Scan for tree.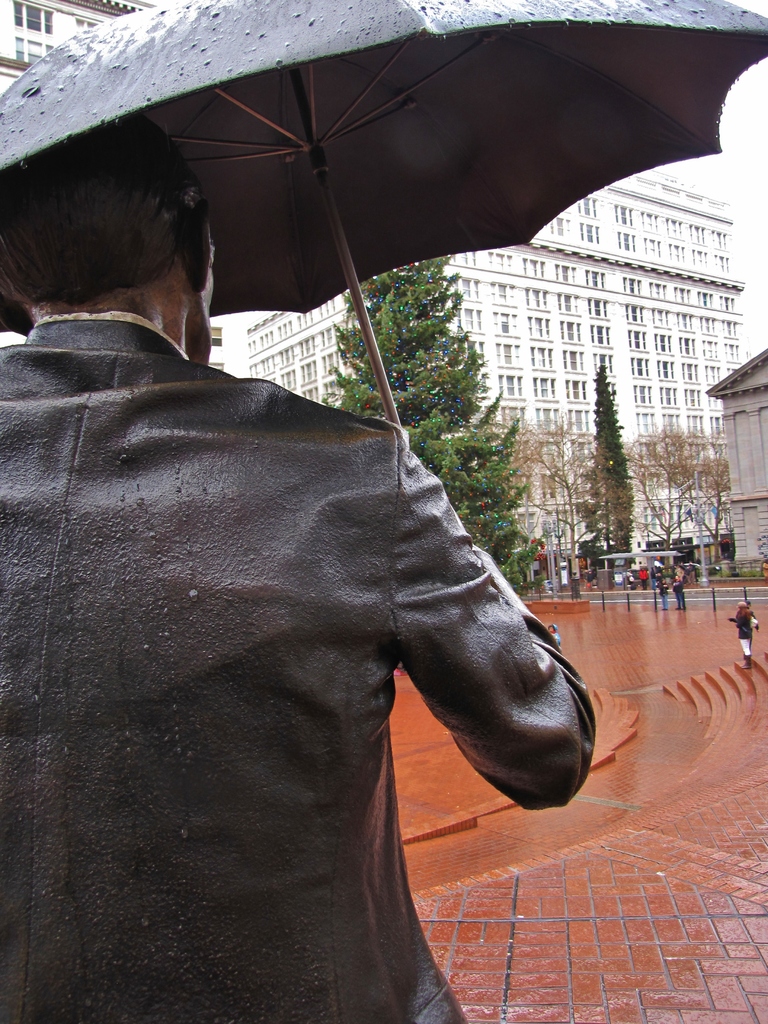
Scan result: <bbox>508, 416, 600, 580</bbox>.
